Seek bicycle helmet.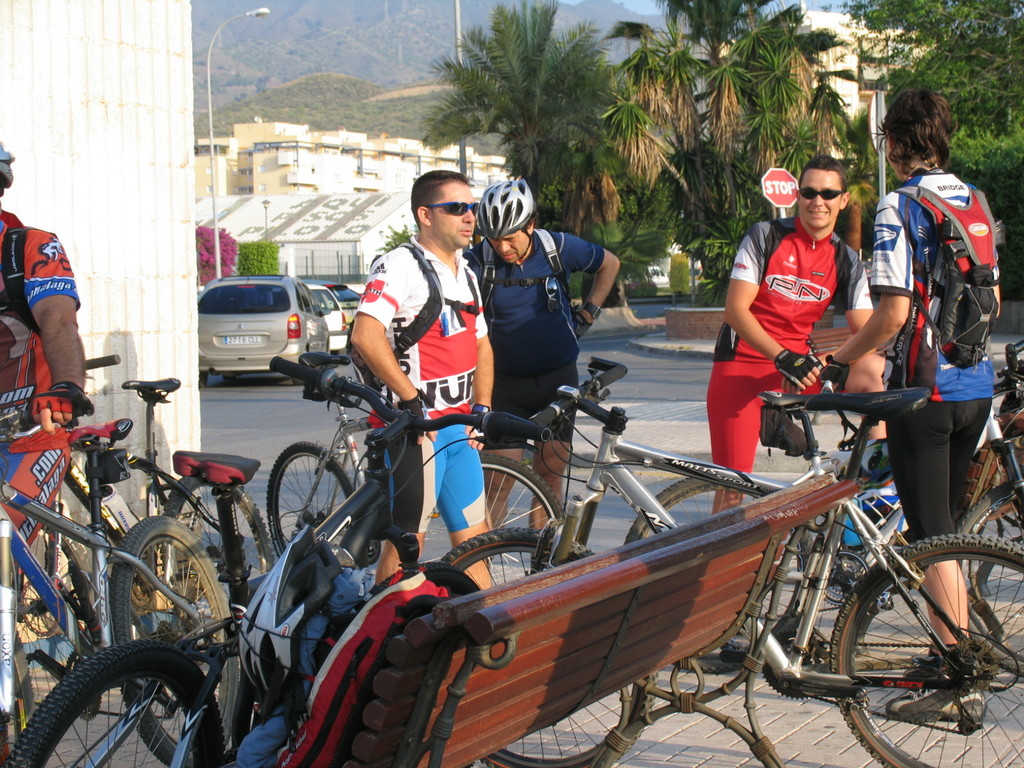
2 137 13 182.
